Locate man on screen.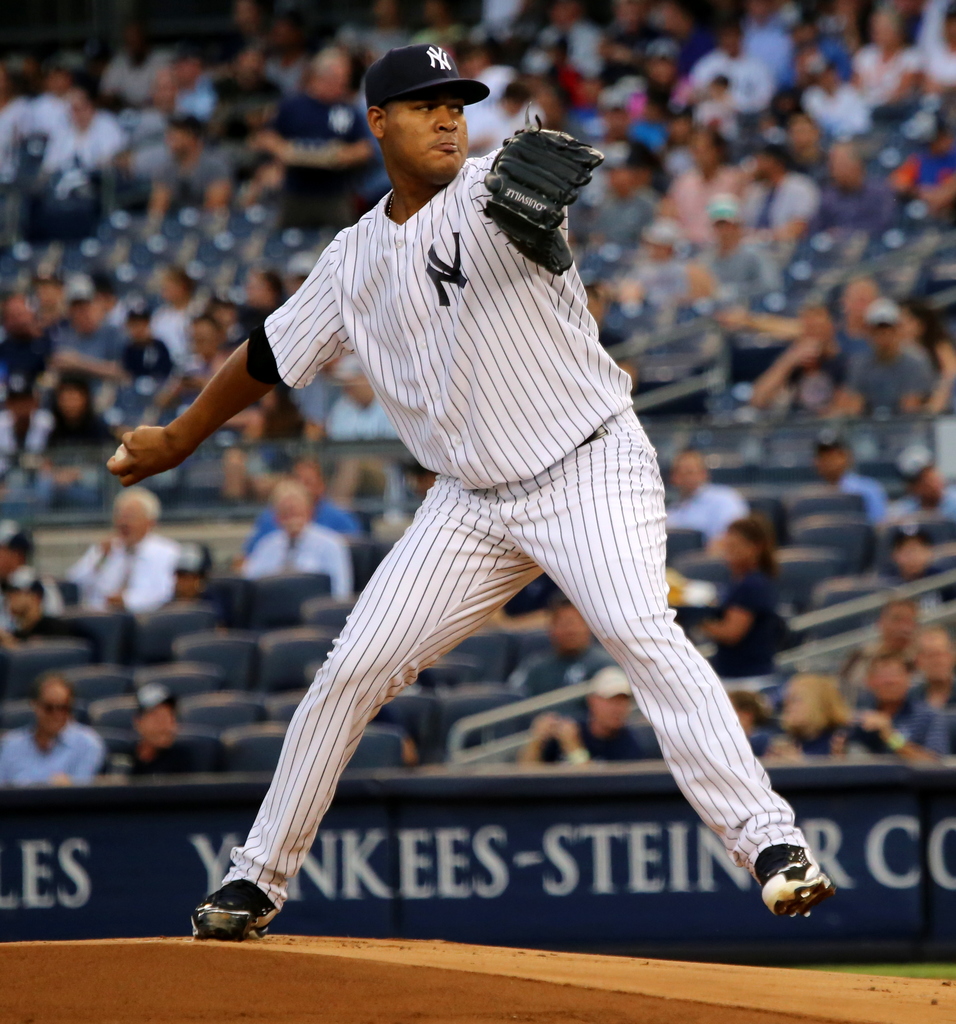
On screen at locate(59, 483, 180, 616).
